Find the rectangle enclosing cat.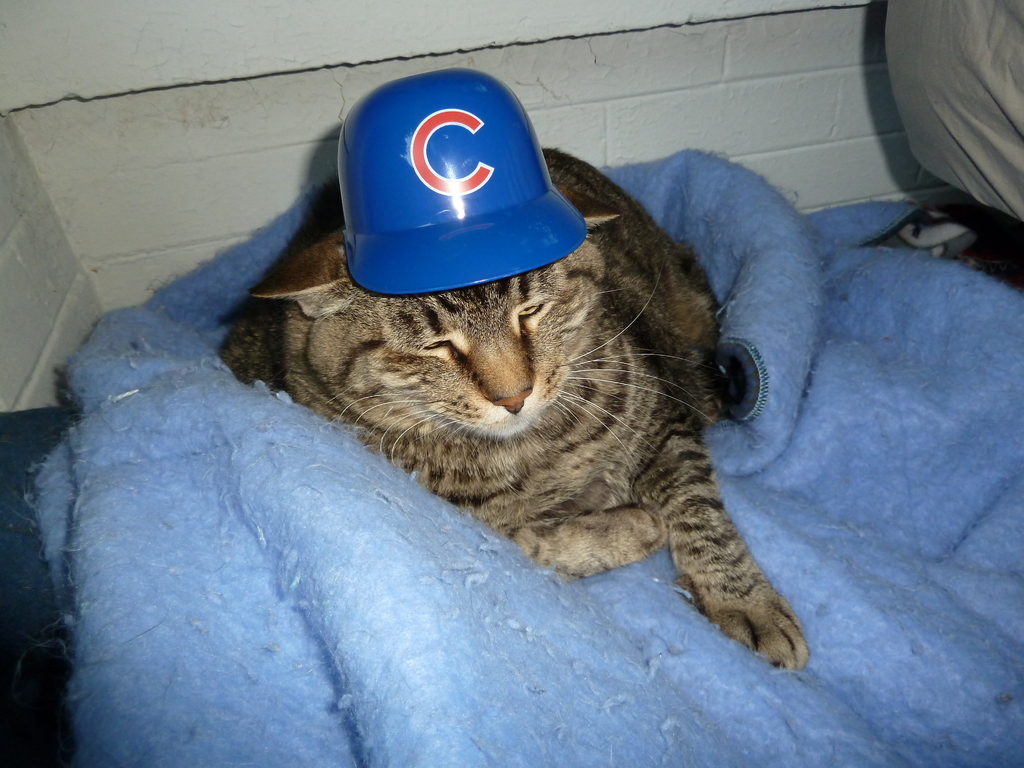
locate(226, 145, 809, 668).
